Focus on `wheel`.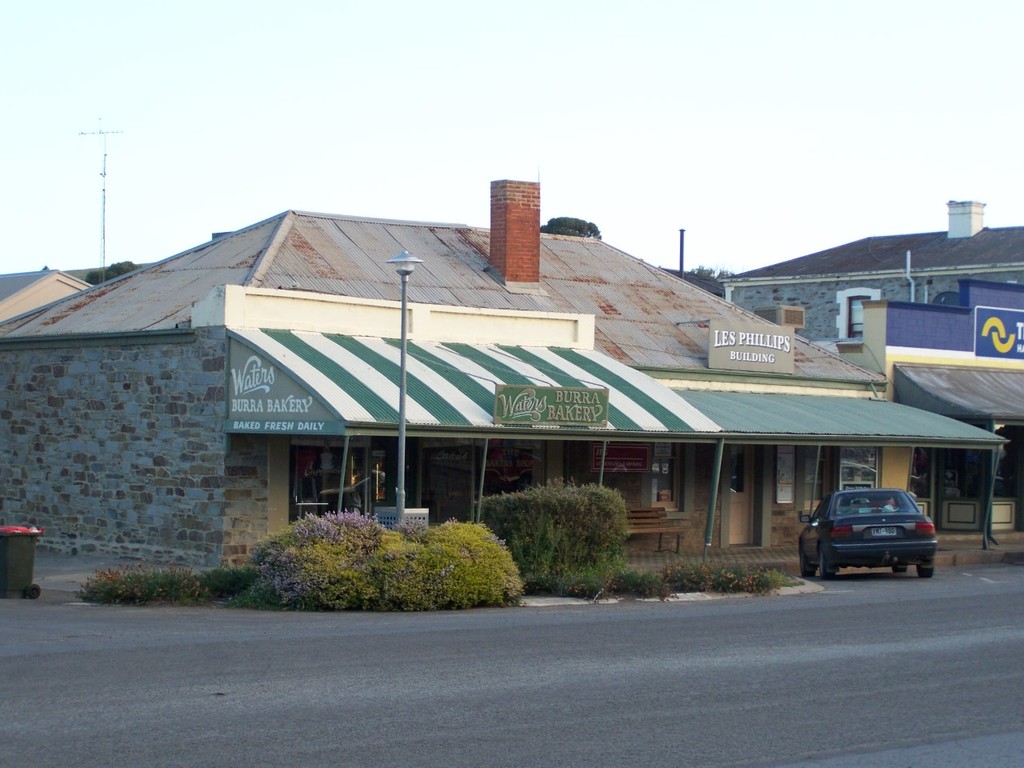
Focused at (x1=918, y1=560, x2=934, y2=578).
